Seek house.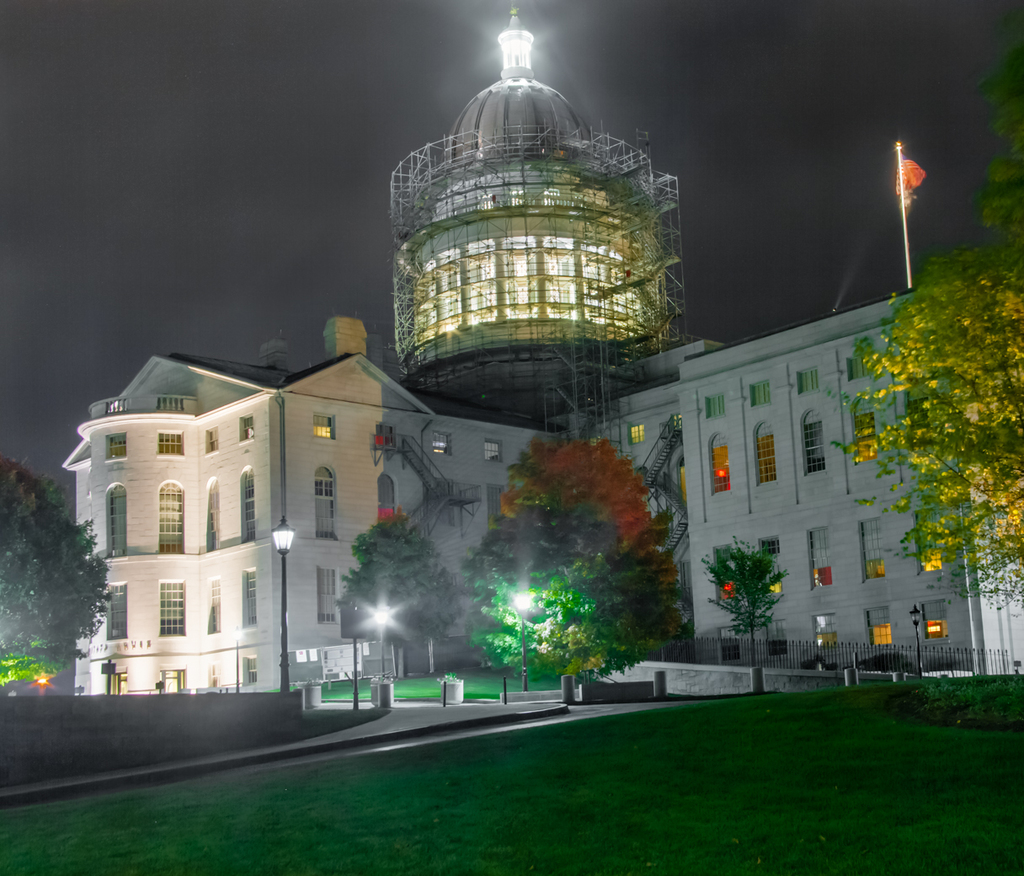
Rect(77, 268, 1023, 709).
